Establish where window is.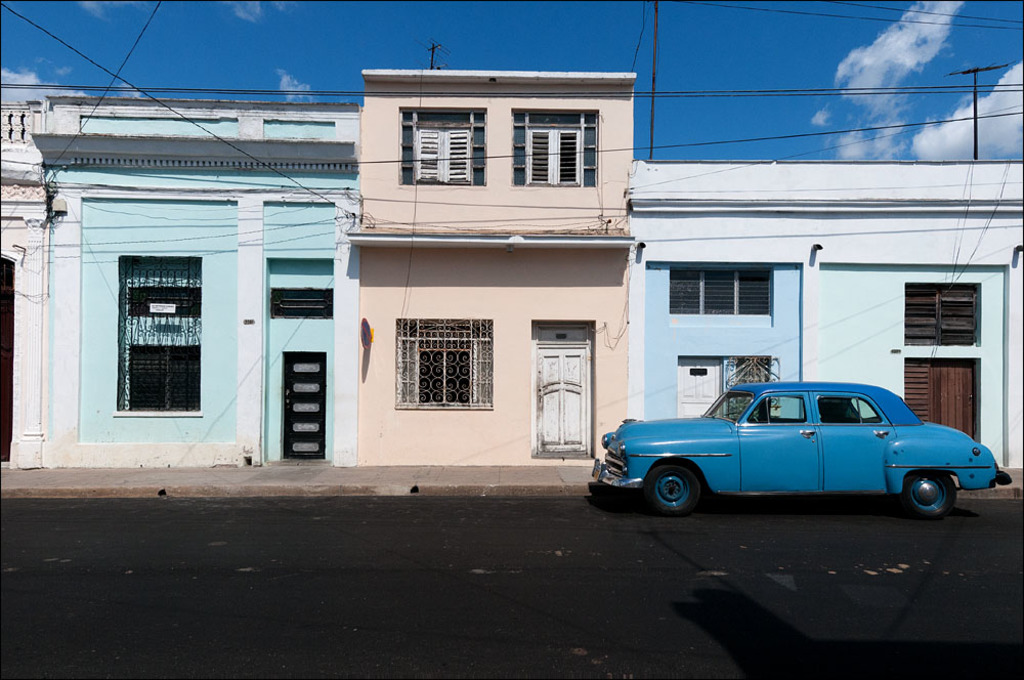
Established at <box>905,284,981,348</box>.
